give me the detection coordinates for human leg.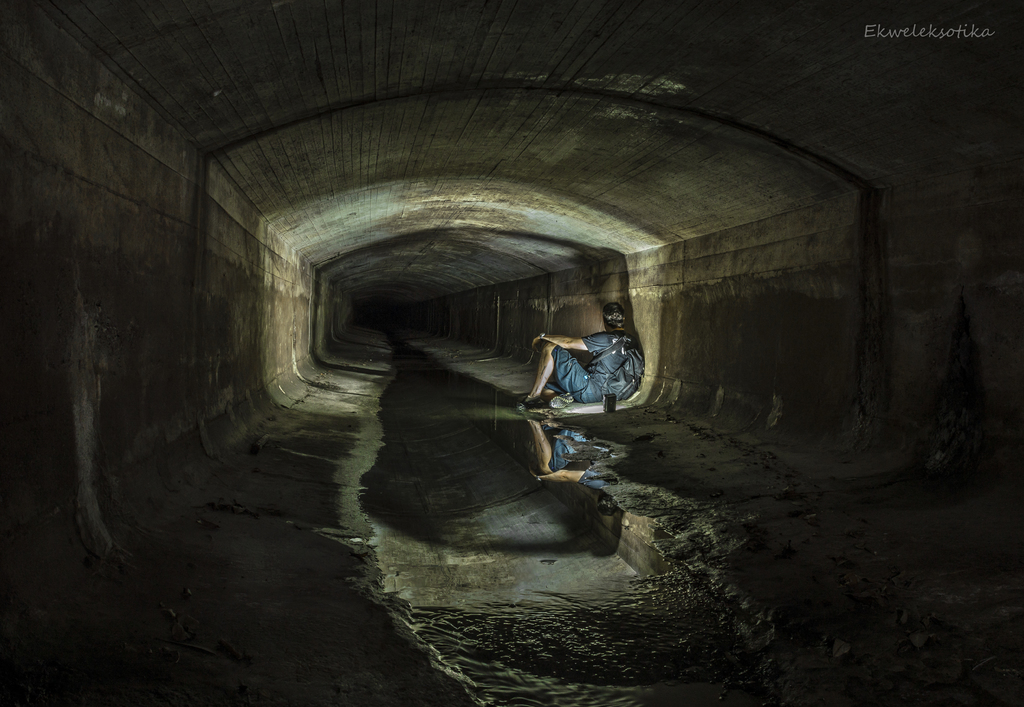
locate(541, 382, 575, 406).
